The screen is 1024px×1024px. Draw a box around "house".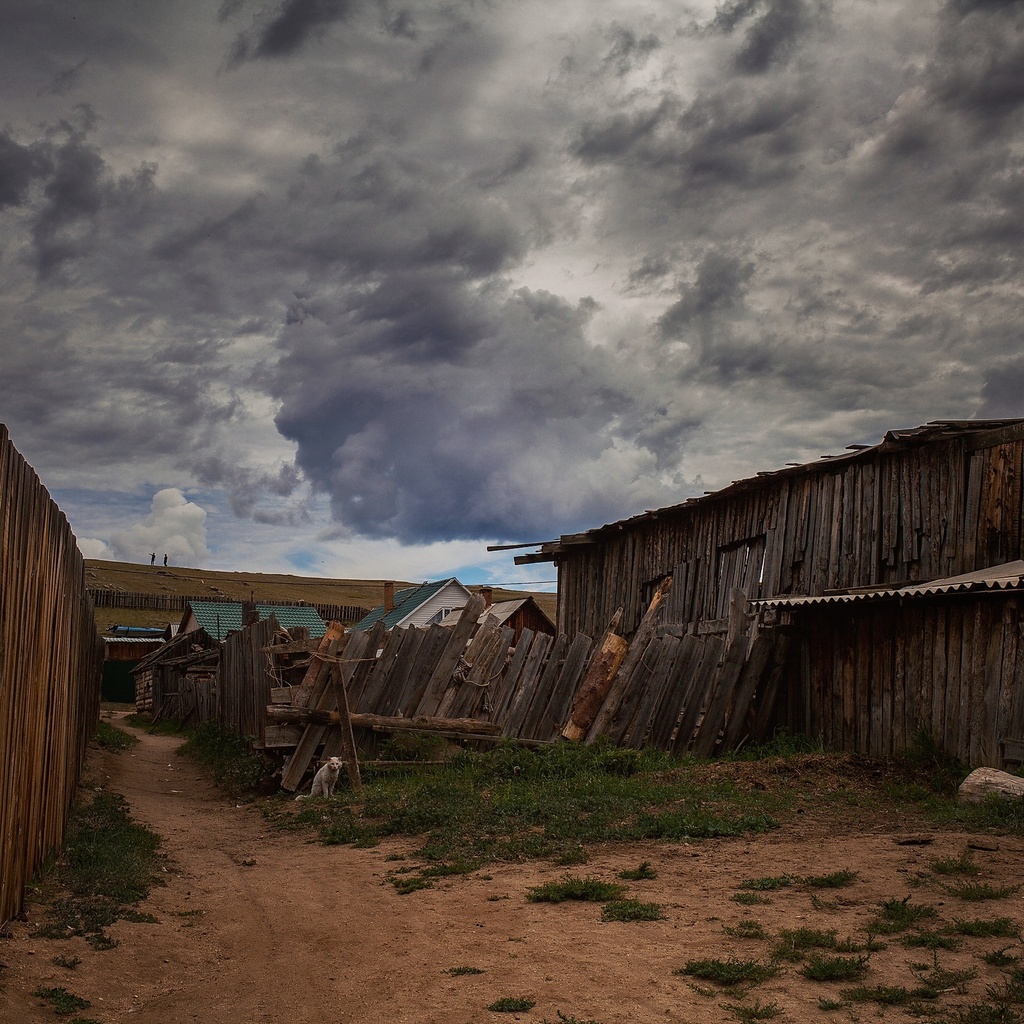
bbox=[180, 561, 296, 678].
